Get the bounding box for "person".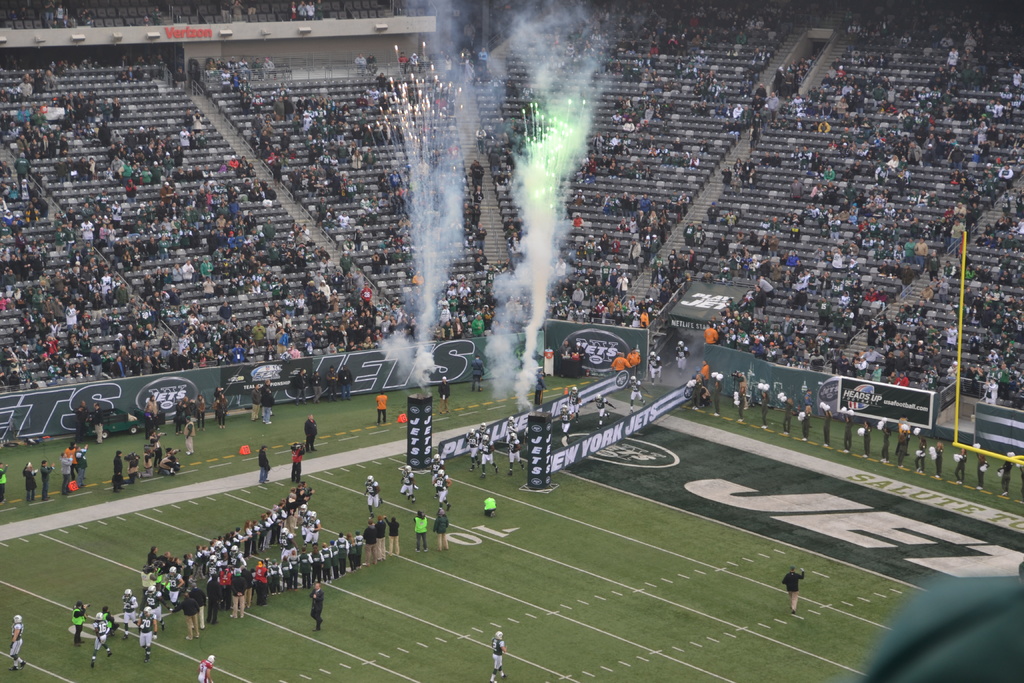
(left=506, top=432, right=525, bottom=483).
